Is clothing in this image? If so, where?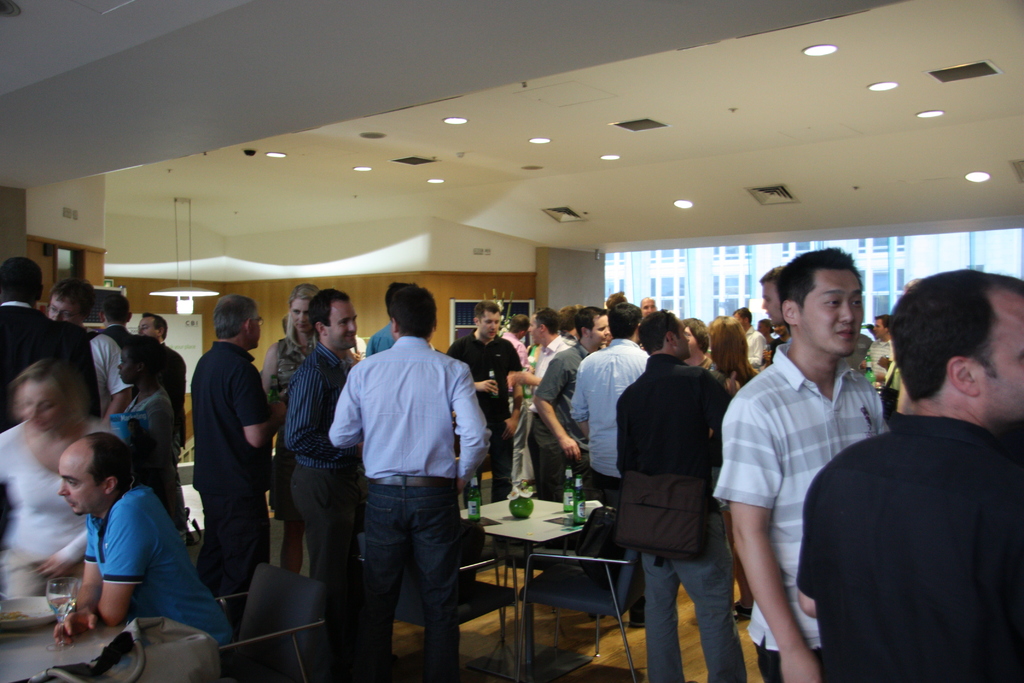
Yes, at x1=753 y1=644 x2=785 y2=682.
